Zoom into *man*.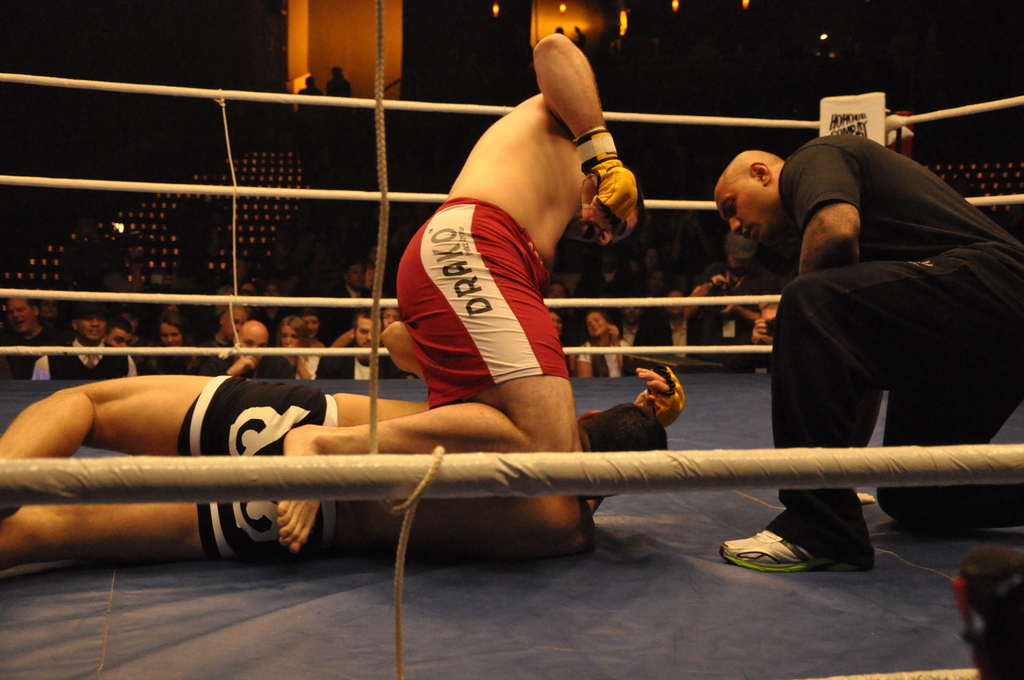
Zoom target: BBox(192, 317, 296, 382).
